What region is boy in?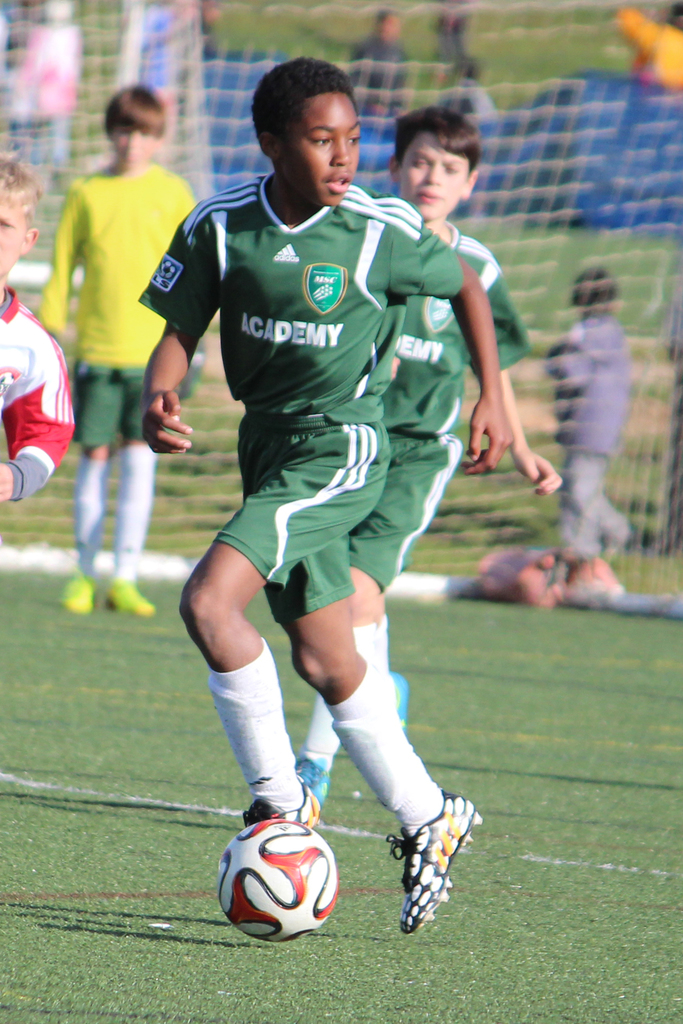
locate(38, 84, 197, 619).
